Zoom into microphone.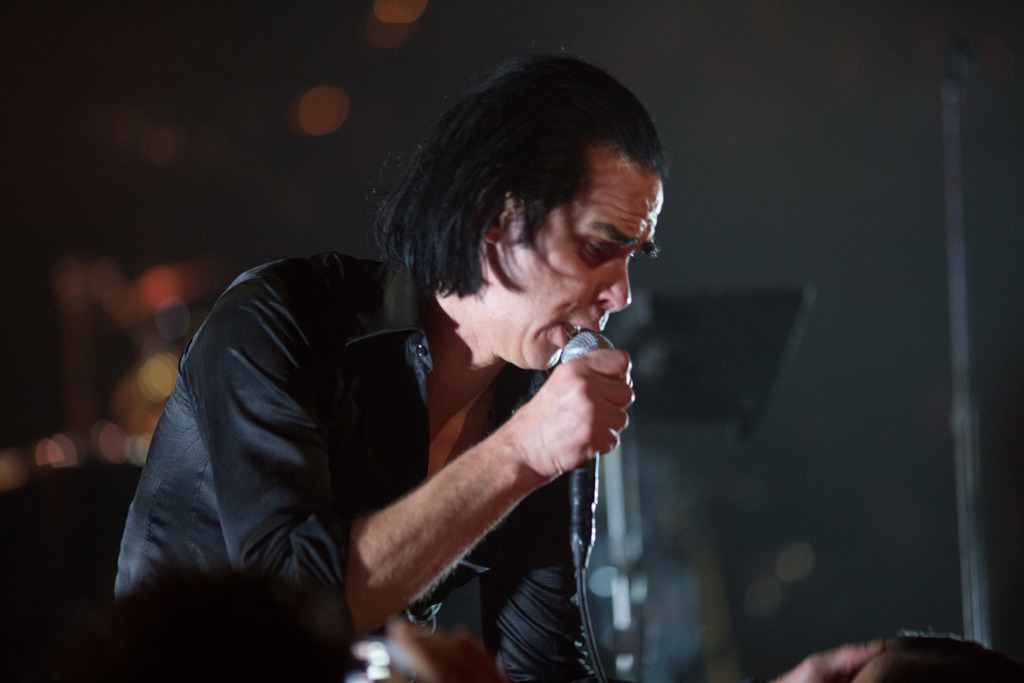
Zoom target: 556, 325, 619, 579.
